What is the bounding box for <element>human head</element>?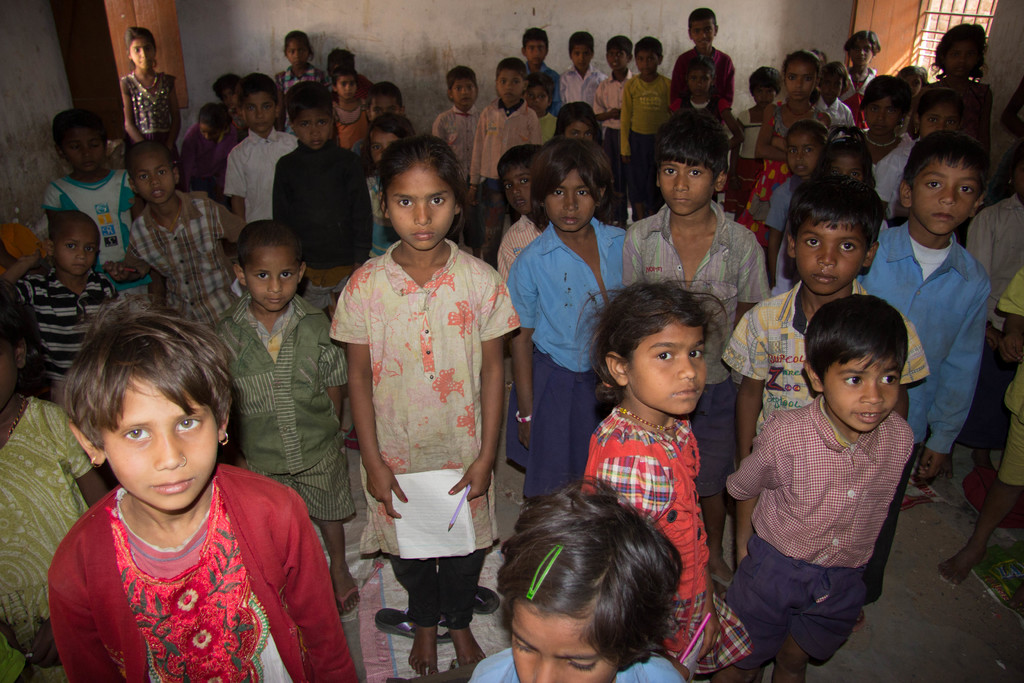
(363, 119, 415, 174).
